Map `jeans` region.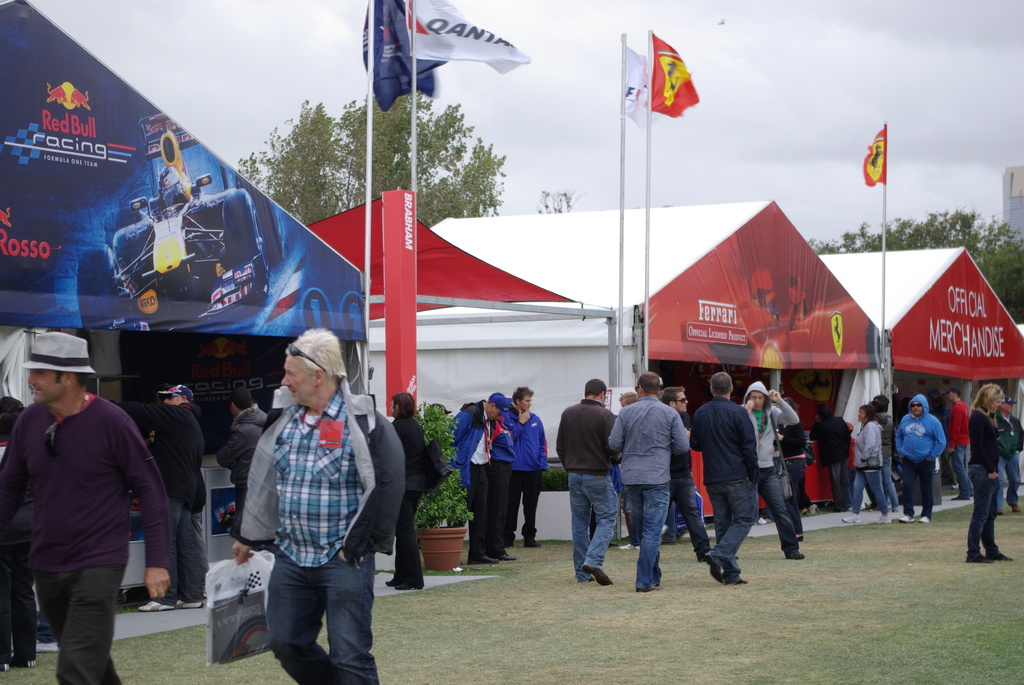
Mapped to left=852, top=468, right=888, bottom=517.
